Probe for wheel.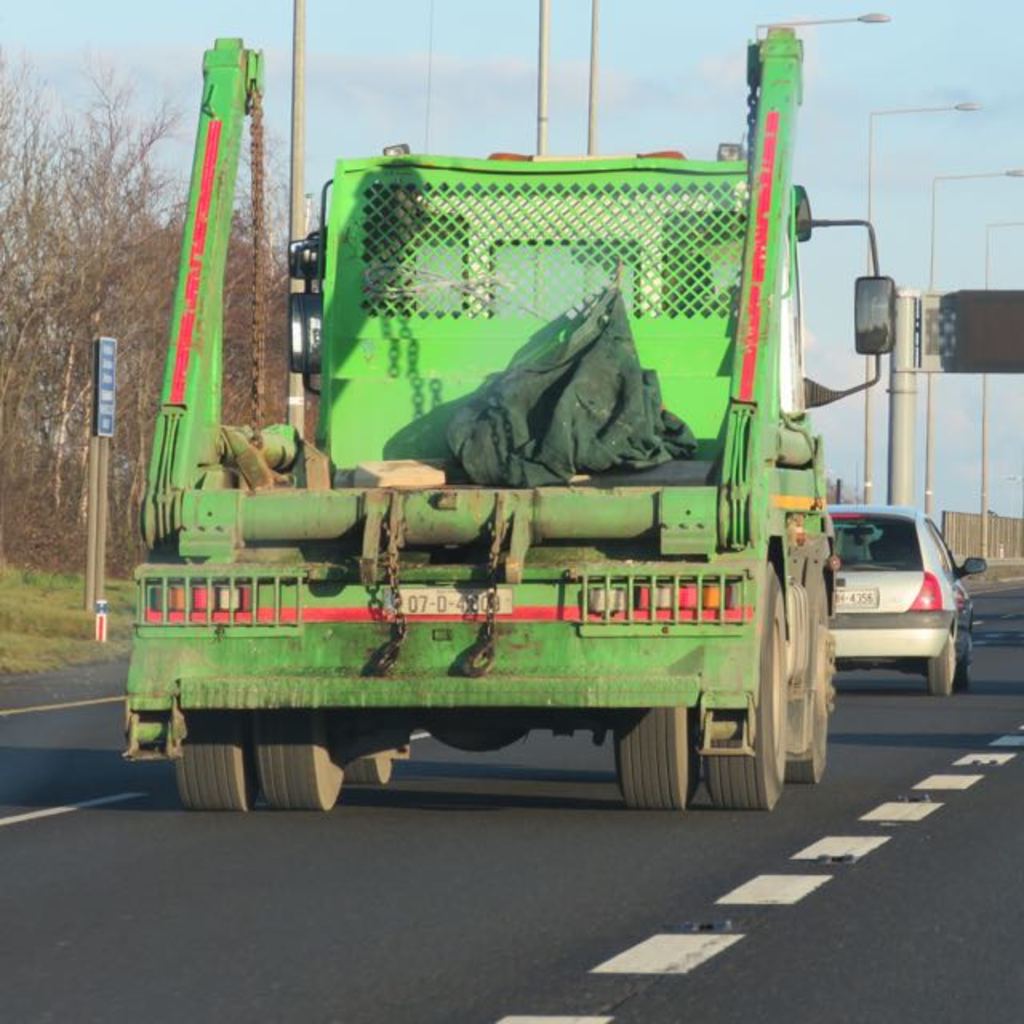
Probe result: detection(704, 558, 787, 806).
